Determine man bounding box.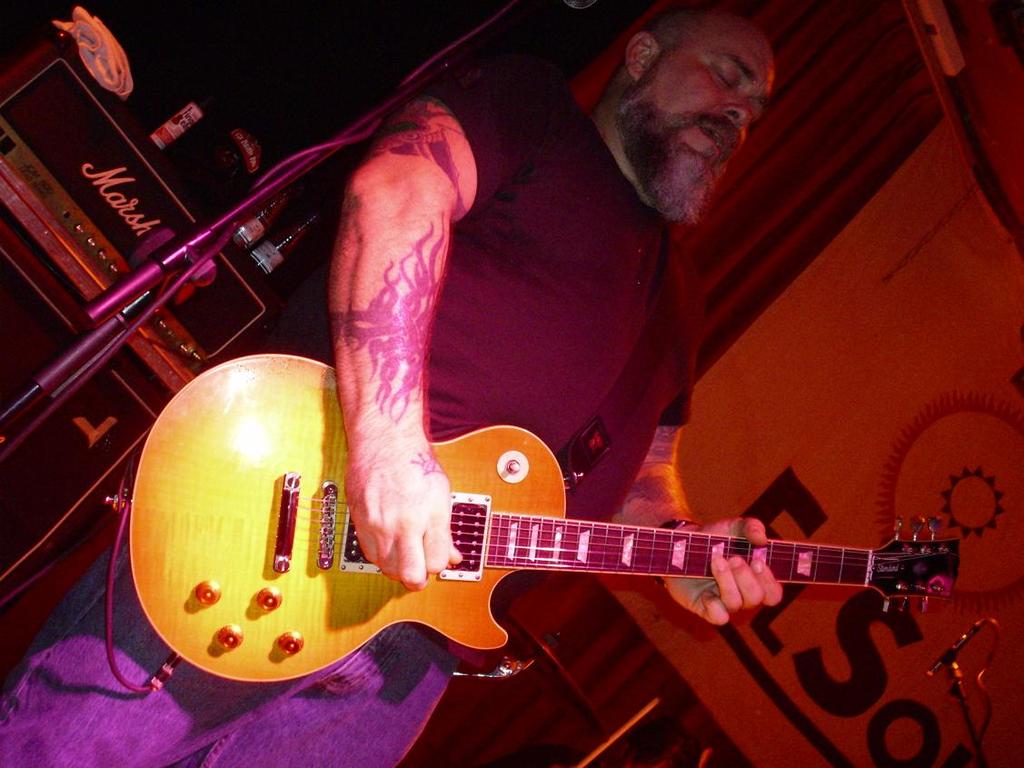
Determined: [left=0, top=0, right=792, bottom=767].
